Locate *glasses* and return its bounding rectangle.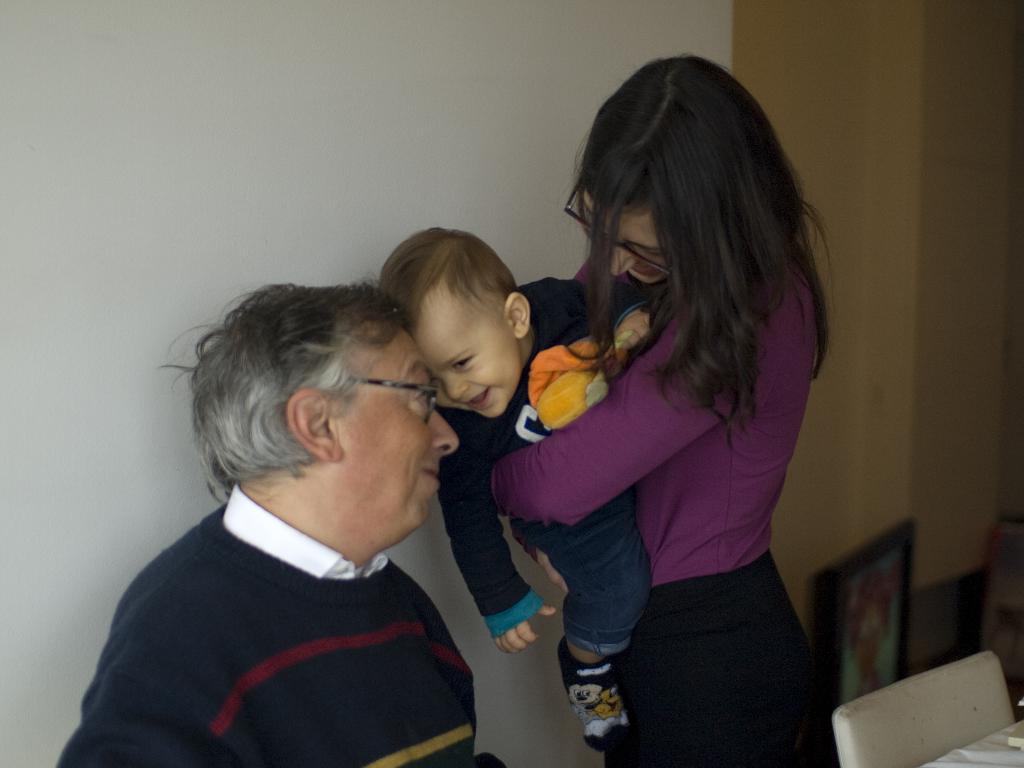
{"left": 356, "top": 379, "right": 438, "bottom": 427}.
